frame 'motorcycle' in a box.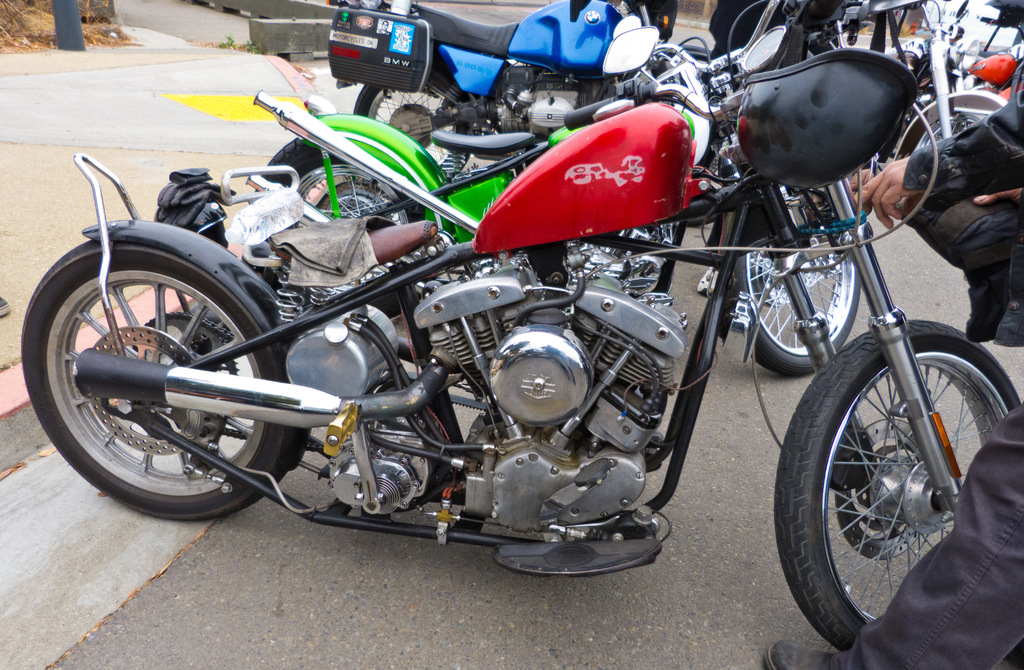
detection(252, 15, 860, 382).
